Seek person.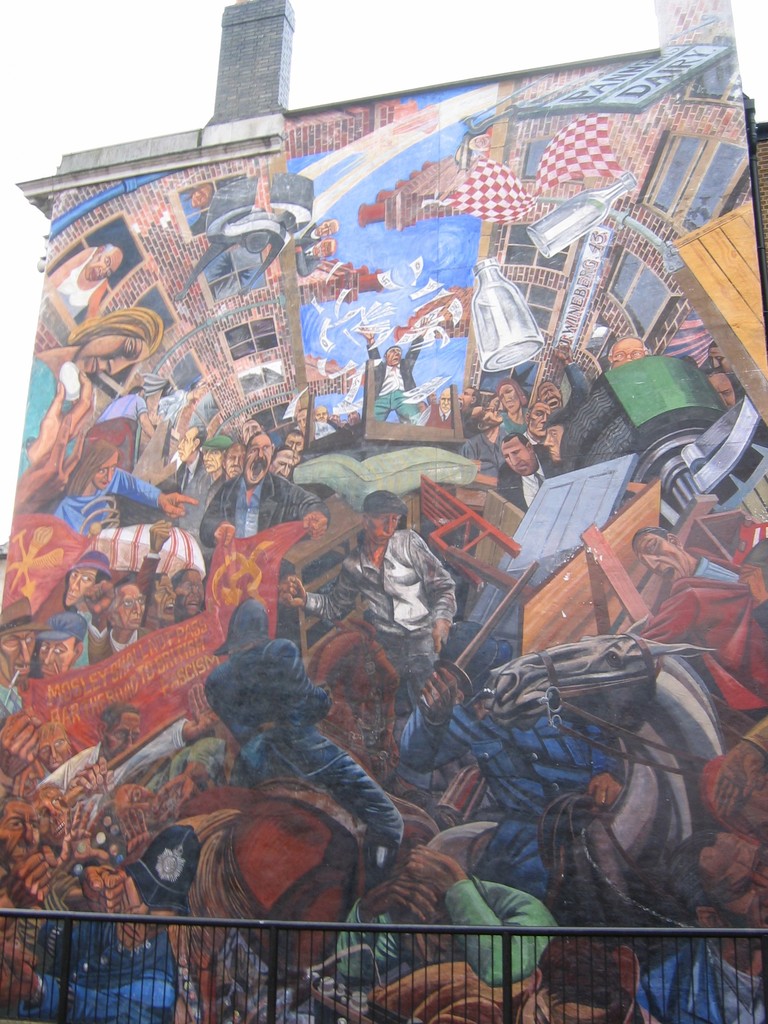
crop(0, 164, 767, 1023).
